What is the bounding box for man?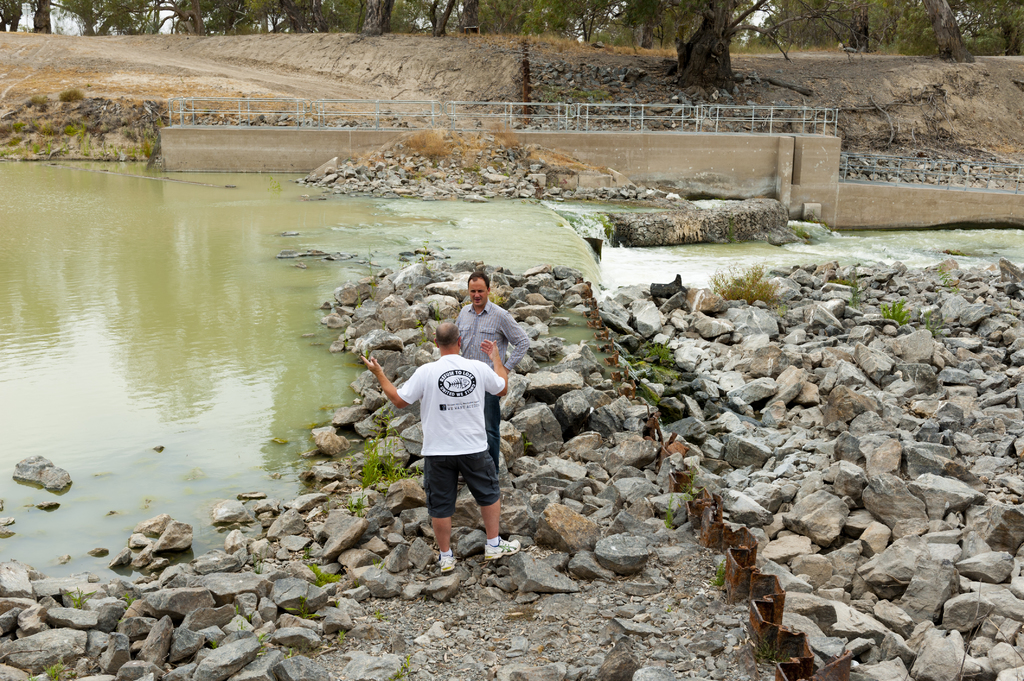
BBox(454, 273, 516, 470).
